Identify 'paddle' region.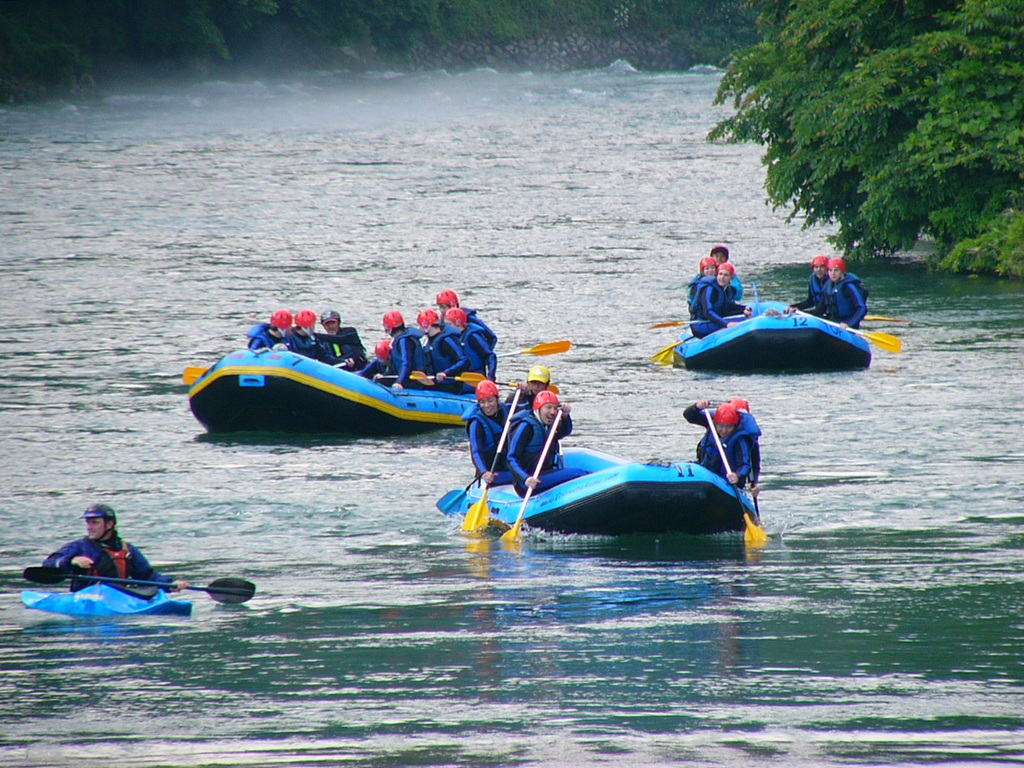
Region: detection(458, 386, 519, 532).
